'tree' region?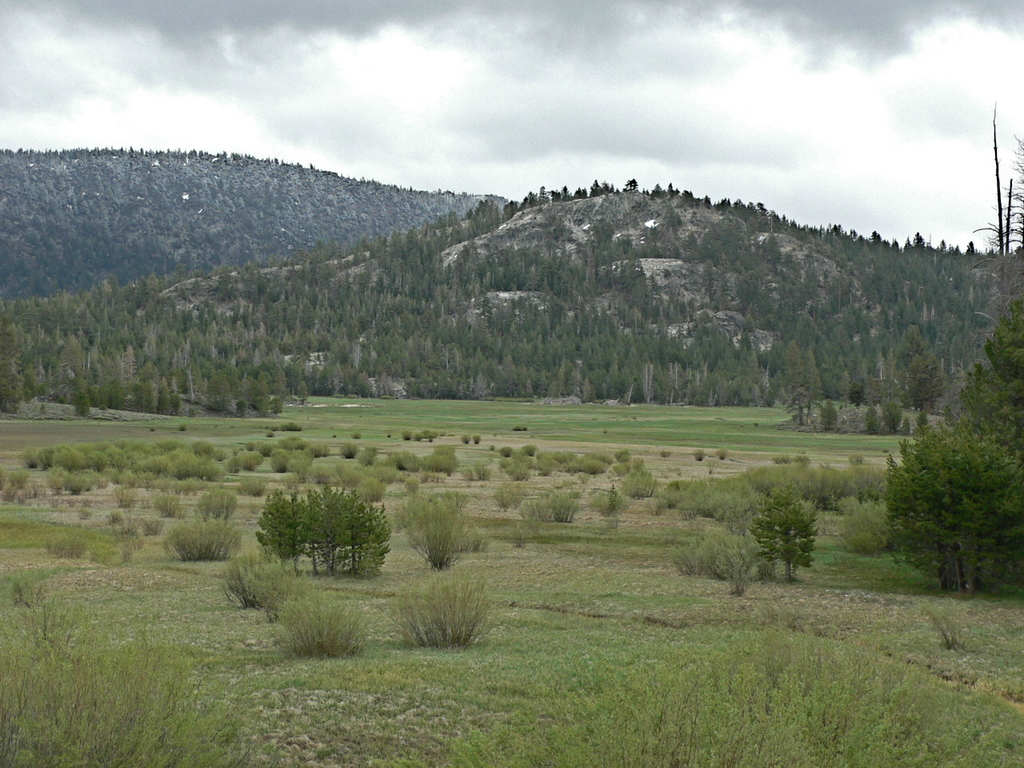
bbox(127, 378, 146, 414)
